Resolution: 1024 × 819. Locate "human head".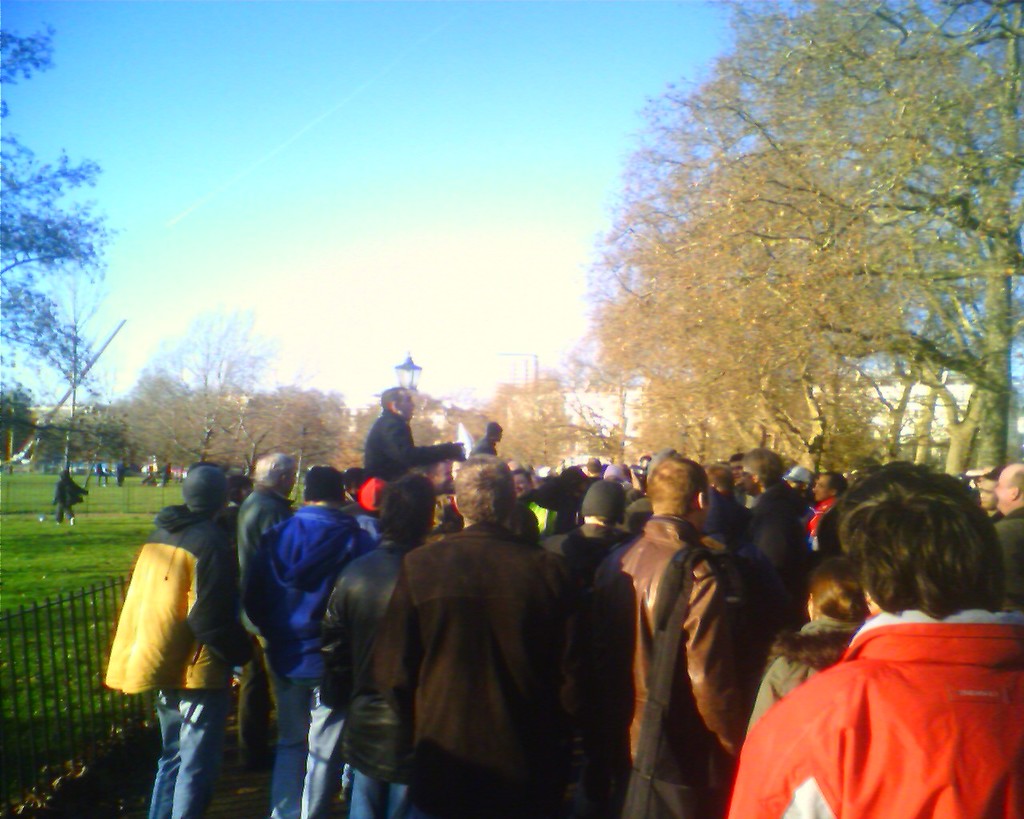
[639, 457, 715, 533].
